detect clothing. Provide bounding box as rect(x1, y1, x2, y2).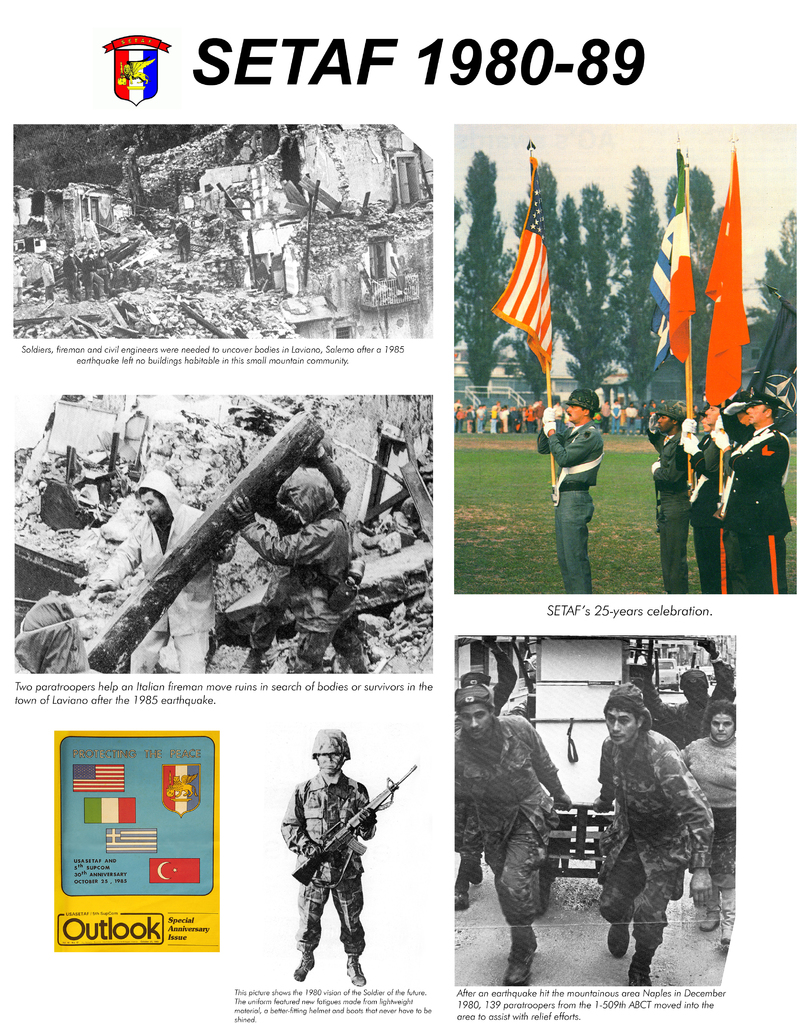
rect(533, 420, 603, 593).
